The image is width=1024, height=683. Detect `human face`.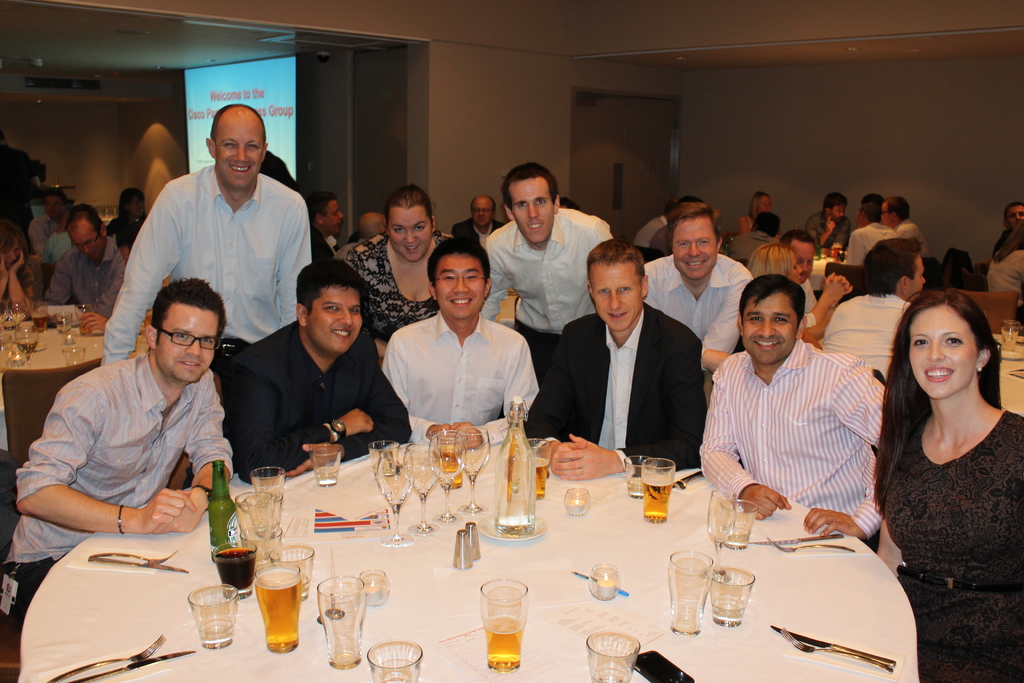
Detection: [left=508, top=181, right=551, bottom=243].
